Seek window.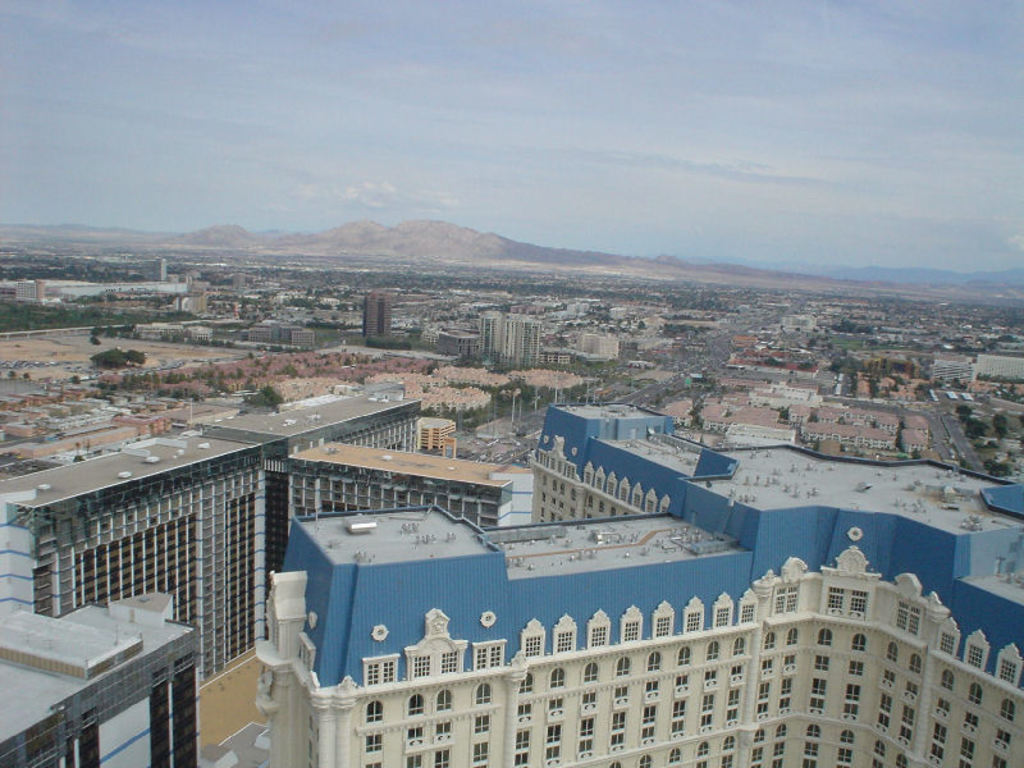
l=1001, t=700, r=1019, b=726.
